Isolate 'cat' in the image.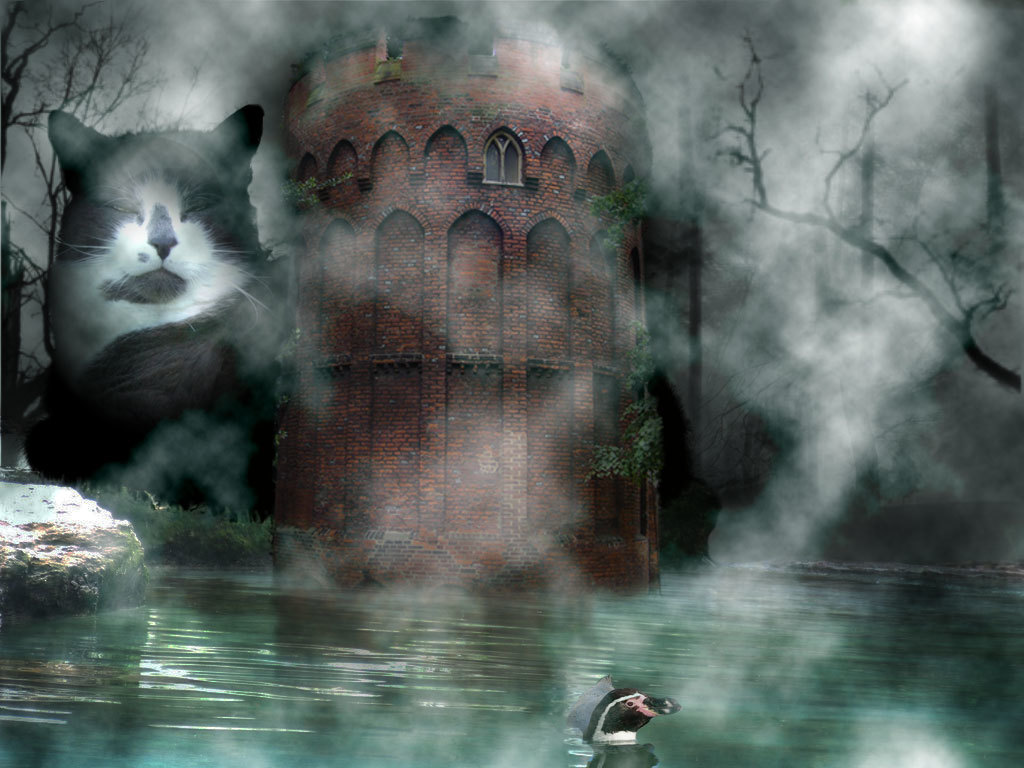
Isolated region: rect(12, 105, 307, 493).
